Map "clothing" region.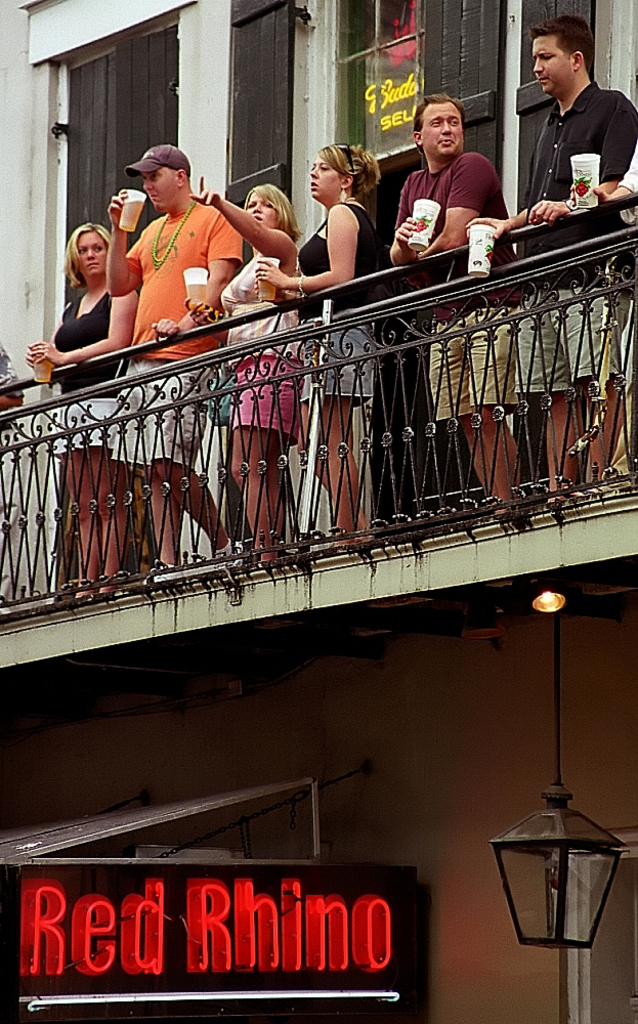
Mapped to (602, 145, 637, 474).
